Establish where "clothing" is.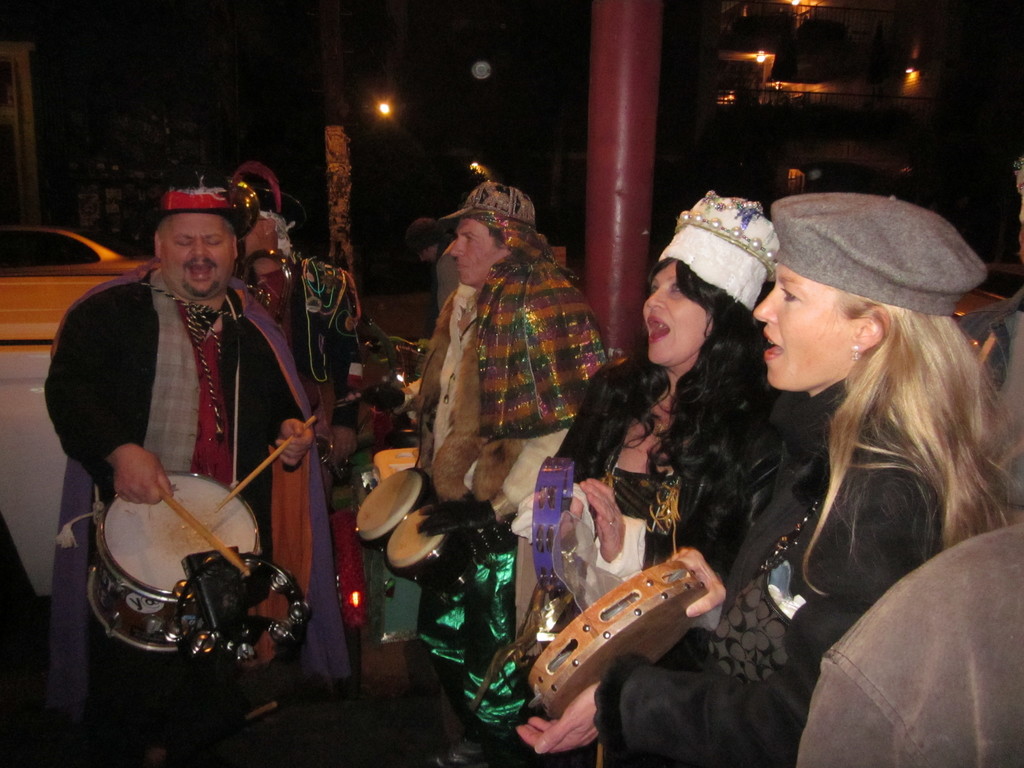
Established at x1=393 y1=252 x2=610 y2=506.
